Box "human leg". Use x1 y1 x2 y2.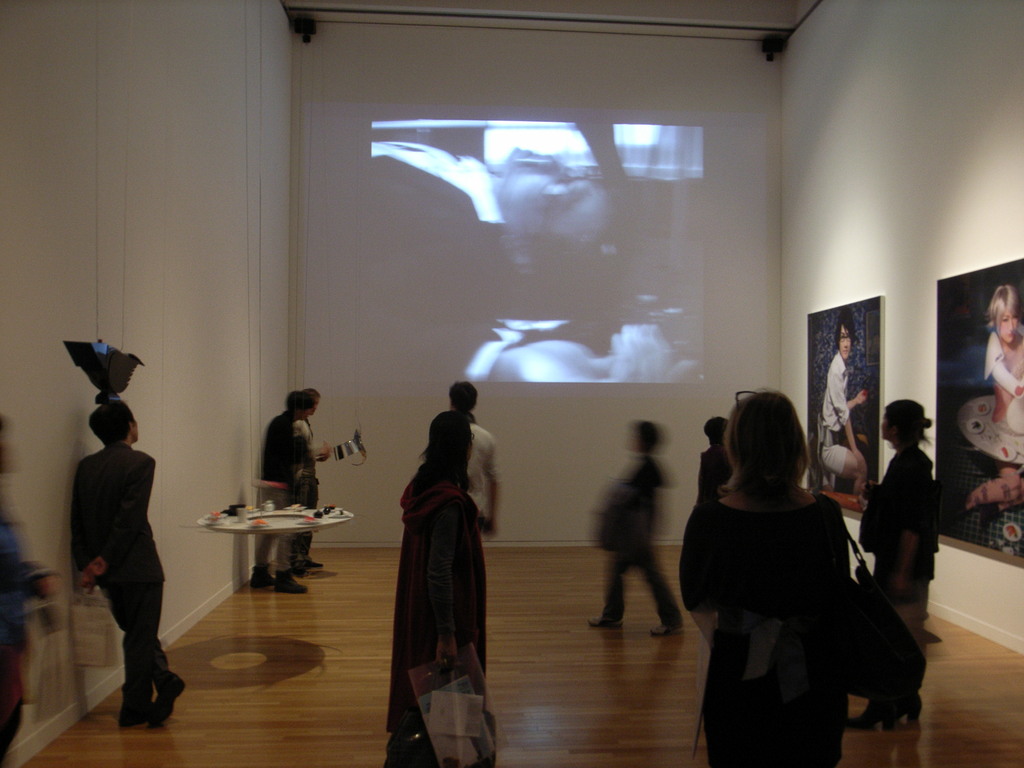
134 648 185 716.
